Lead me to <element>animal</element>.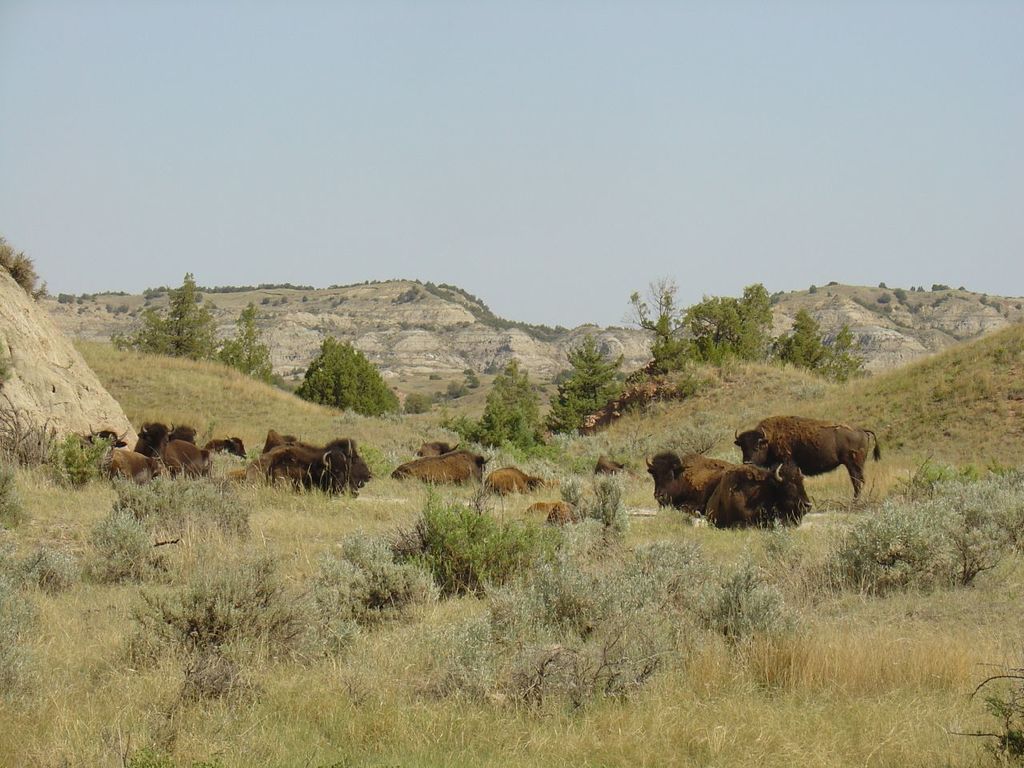
Lead to x1=706 y1=458 x2=810 y2=534.
